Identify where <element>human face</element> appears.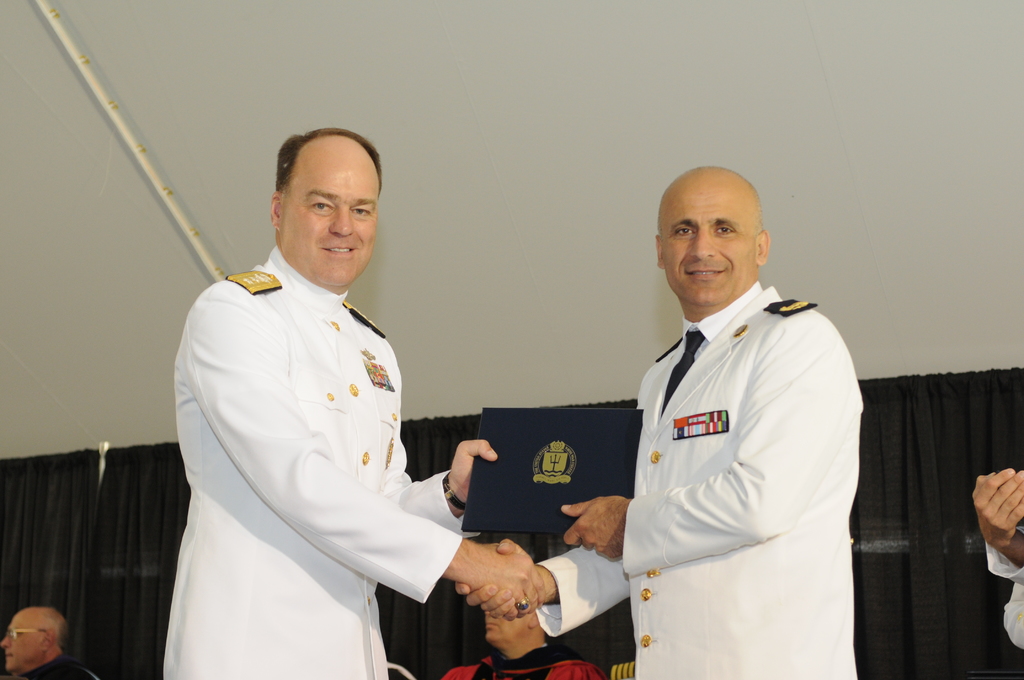
Appears at [x1=283, y1=143, x2=376, y2=284].
